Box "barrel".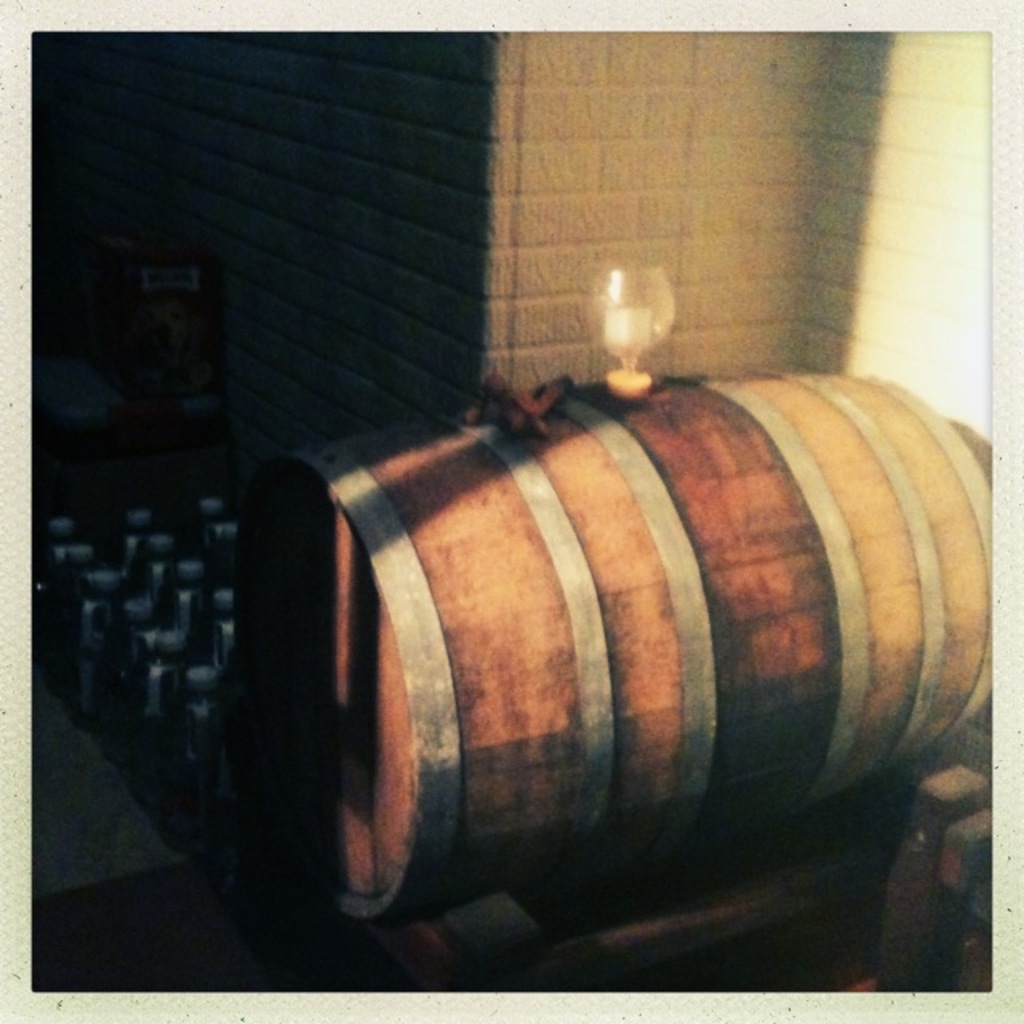
(240, 382, 1016, 912).
